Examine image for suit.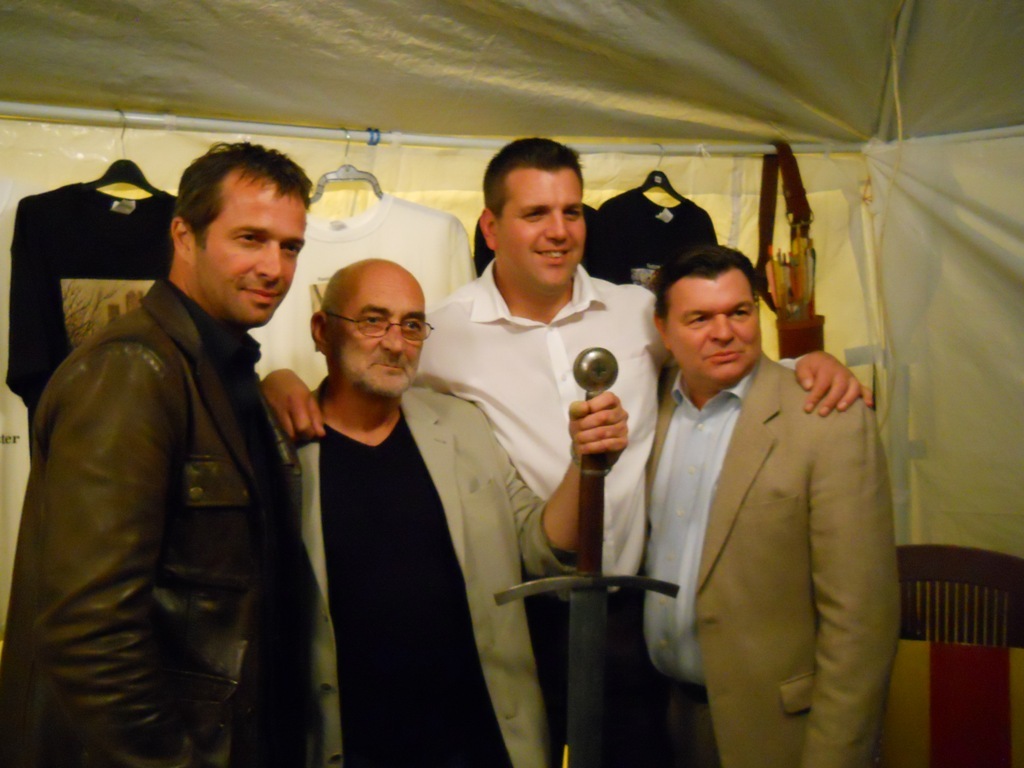
Examination result: <box>260,267,527,748</box>.
